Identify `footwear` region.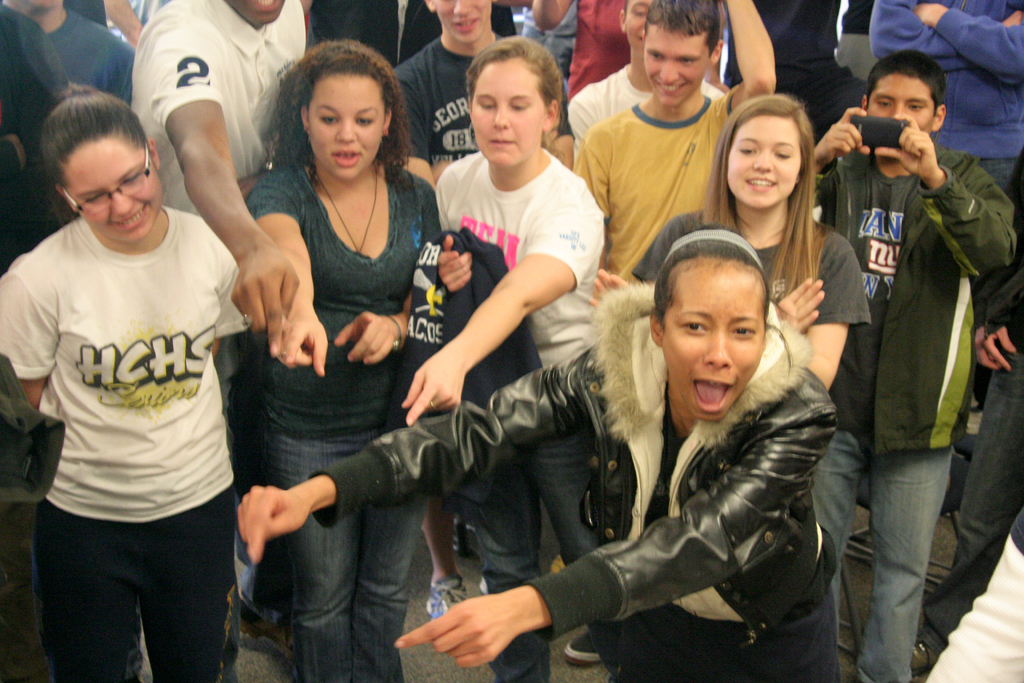
Region: region(564, 612, 617, 661).
